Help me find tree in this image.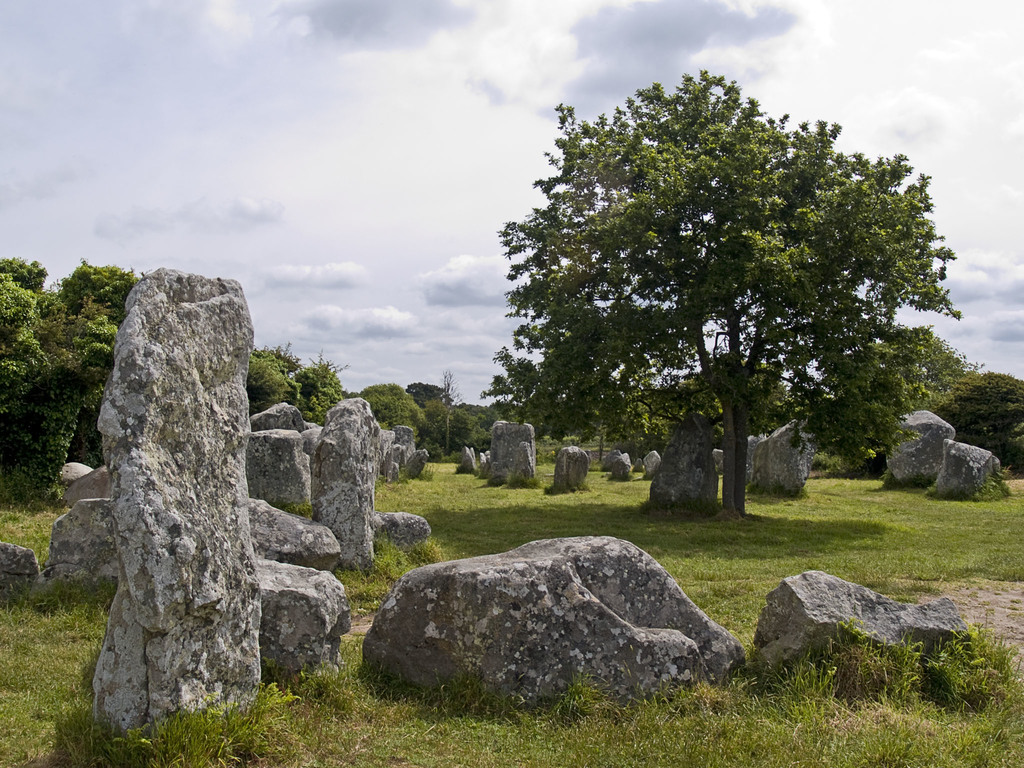
Found it: box(479, 70, 953, 515).
